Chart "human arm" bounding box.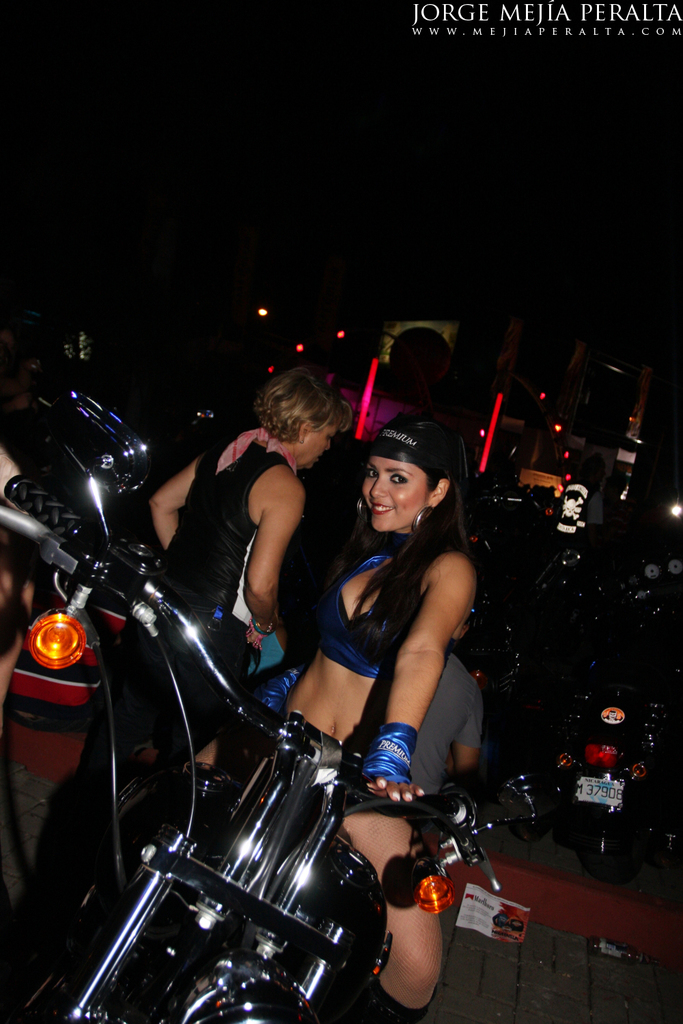
Charted: 456 688 484 778.
